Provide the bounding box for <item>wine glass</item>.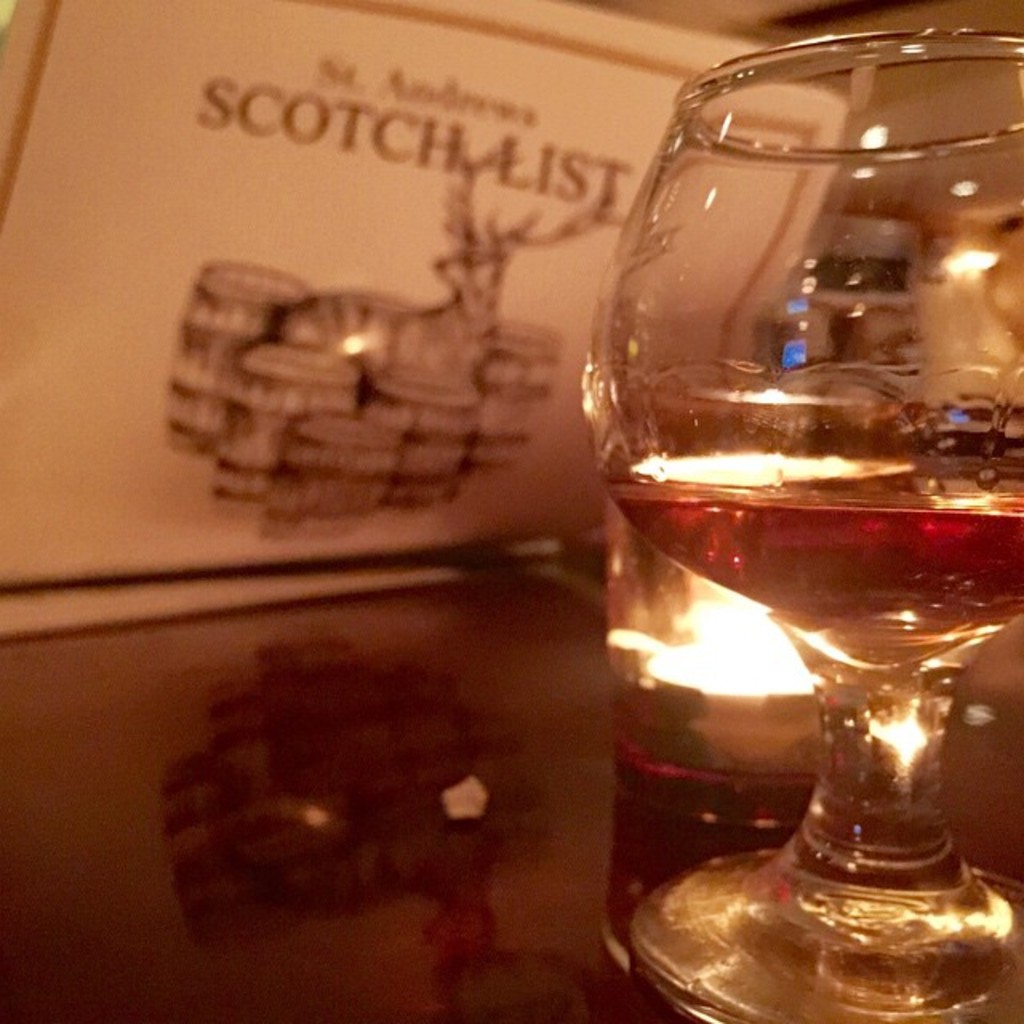
(x1=581, y1=29, x2=1022, y2=1022).
